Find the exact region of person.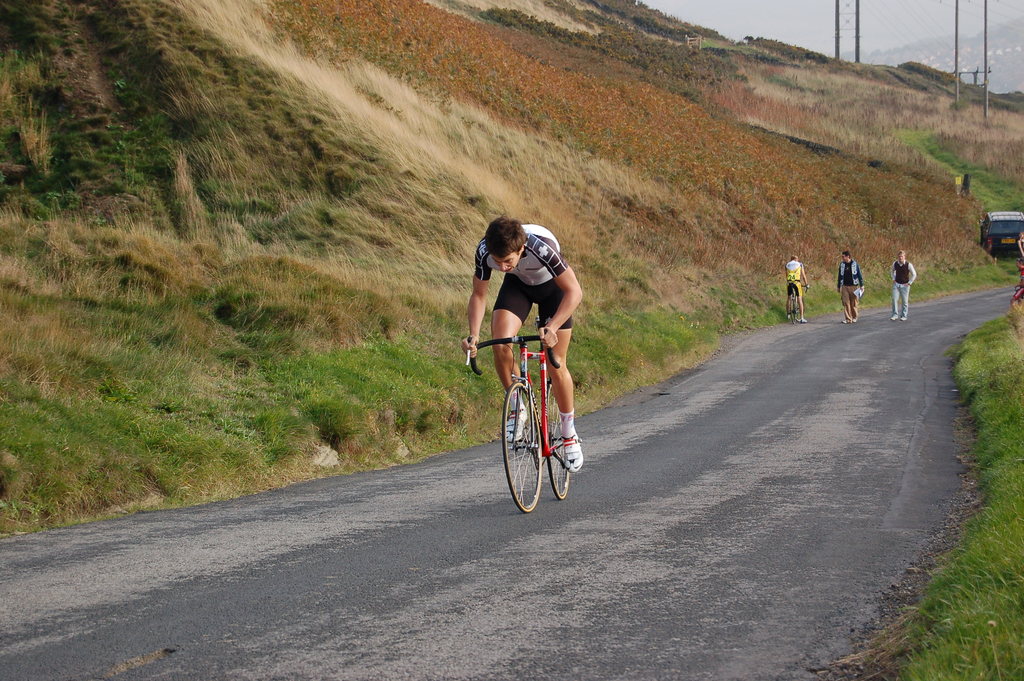
Exact region: [780,249,813,324].
